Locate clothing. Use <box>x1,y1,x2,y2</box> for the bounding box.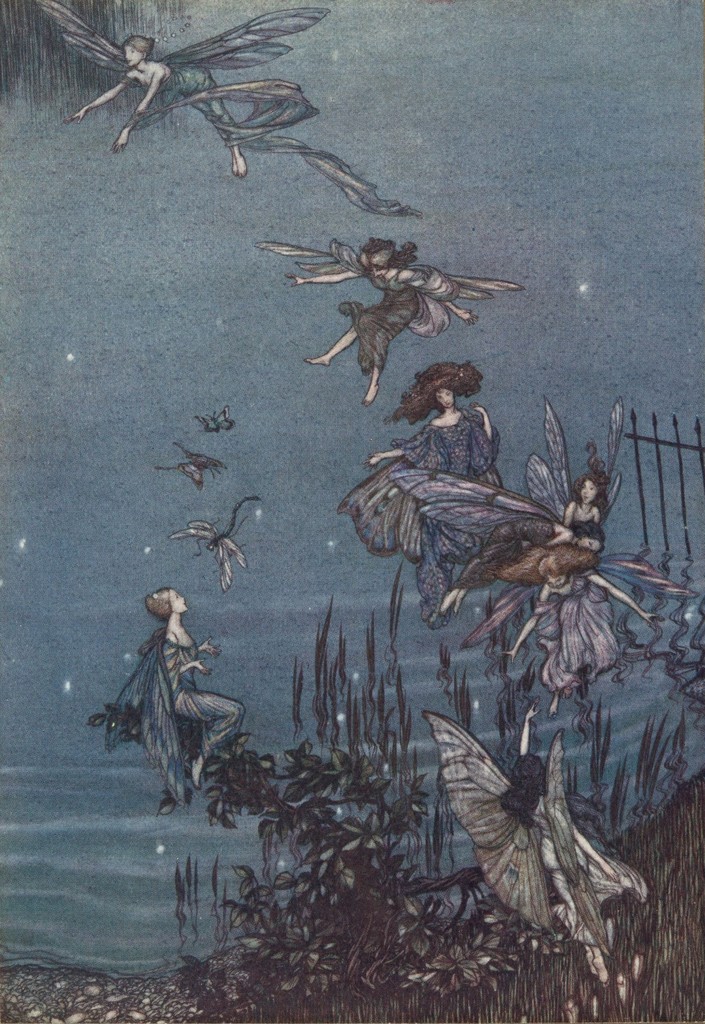
<box>397,421,507,481</box>.
